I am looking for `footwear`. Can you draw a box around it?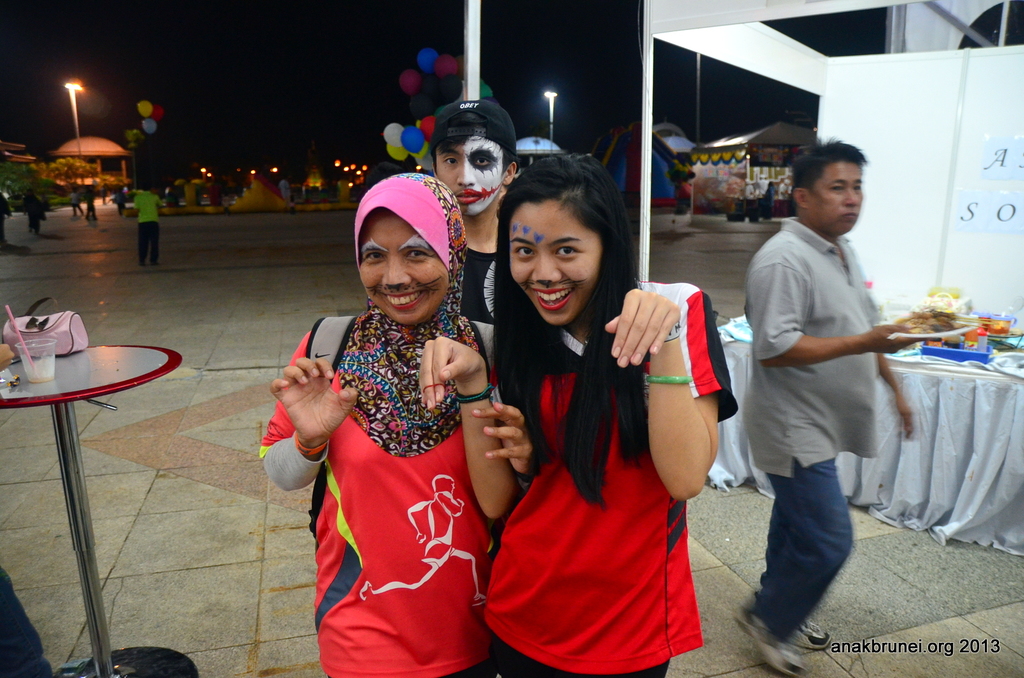
Sure, the bounding box is {"left": 731, "top": 599, "right": 806, "bottom": 677}.
